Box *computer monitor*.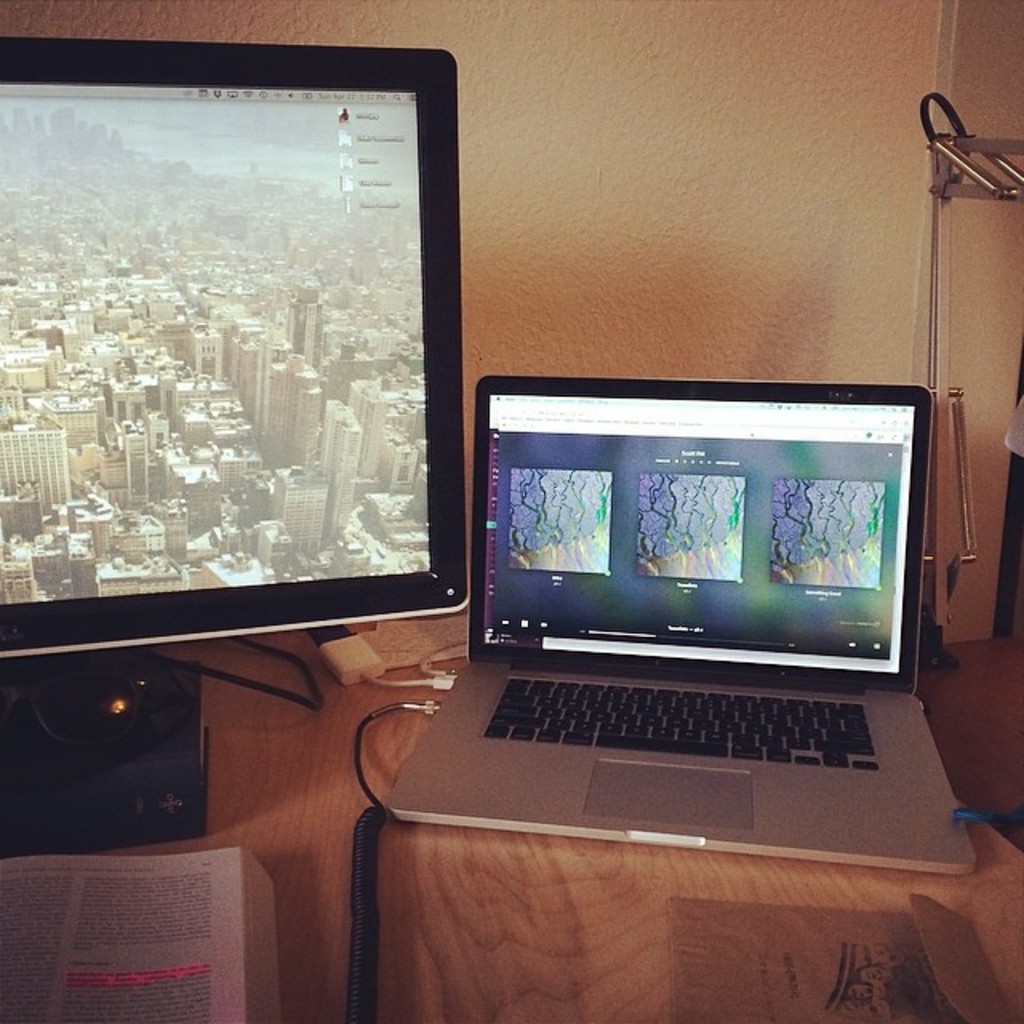
Rect(0, 11, 478, 798).
